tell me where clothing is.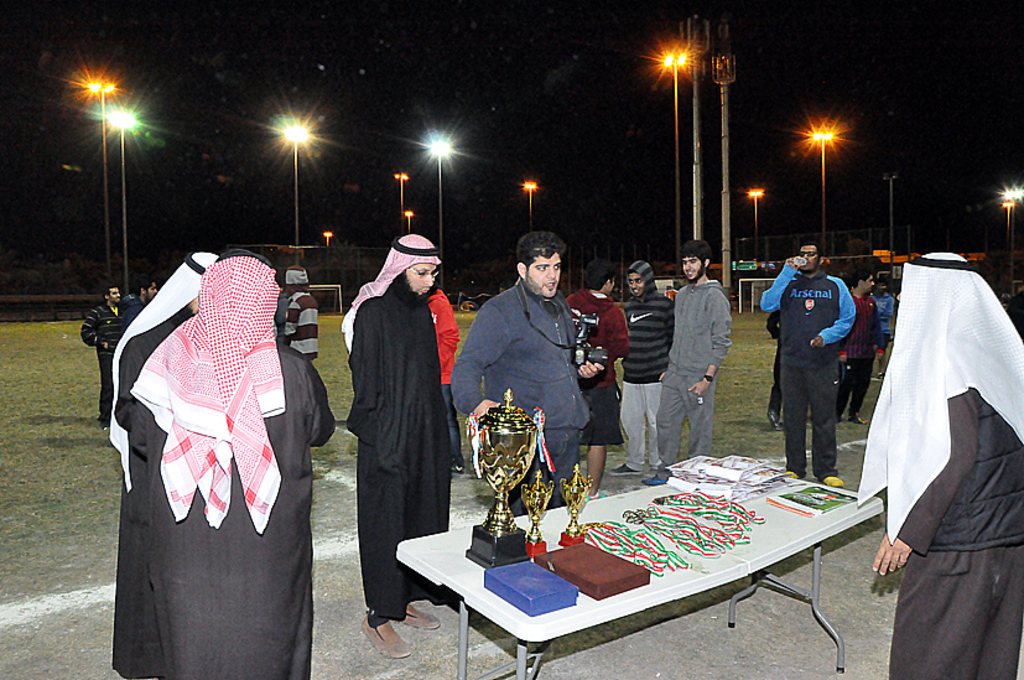
clothing is at 856, 251, 1023, 679.
